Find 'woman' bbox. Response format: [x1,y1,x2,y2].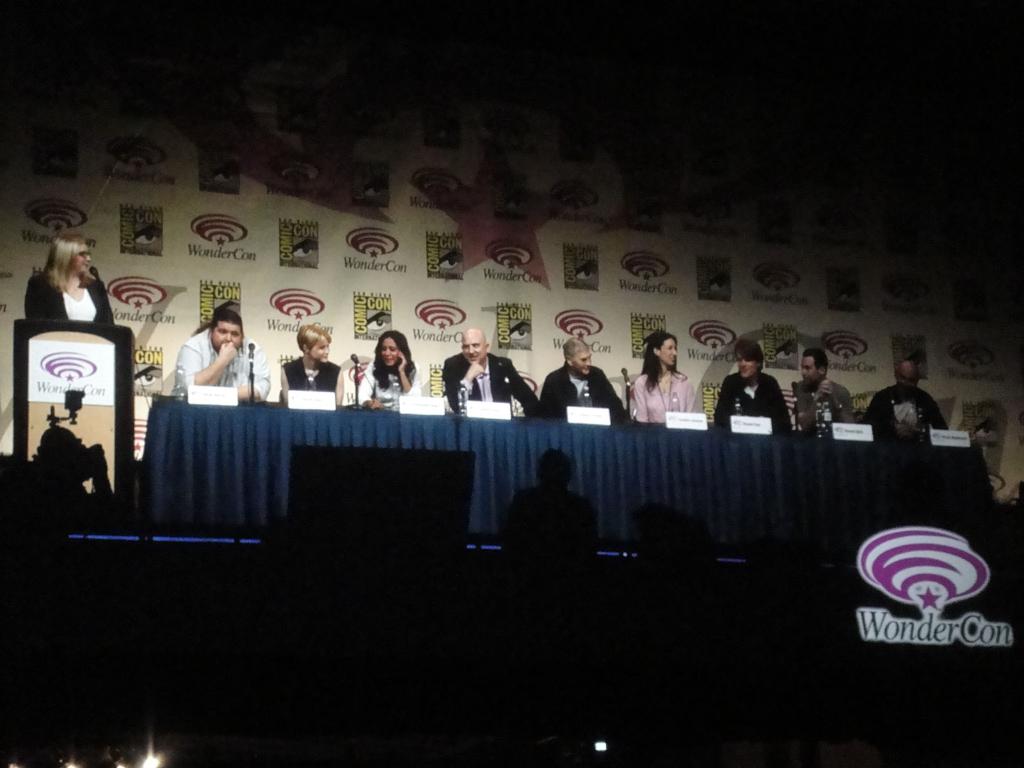
[632,335,701,428].
